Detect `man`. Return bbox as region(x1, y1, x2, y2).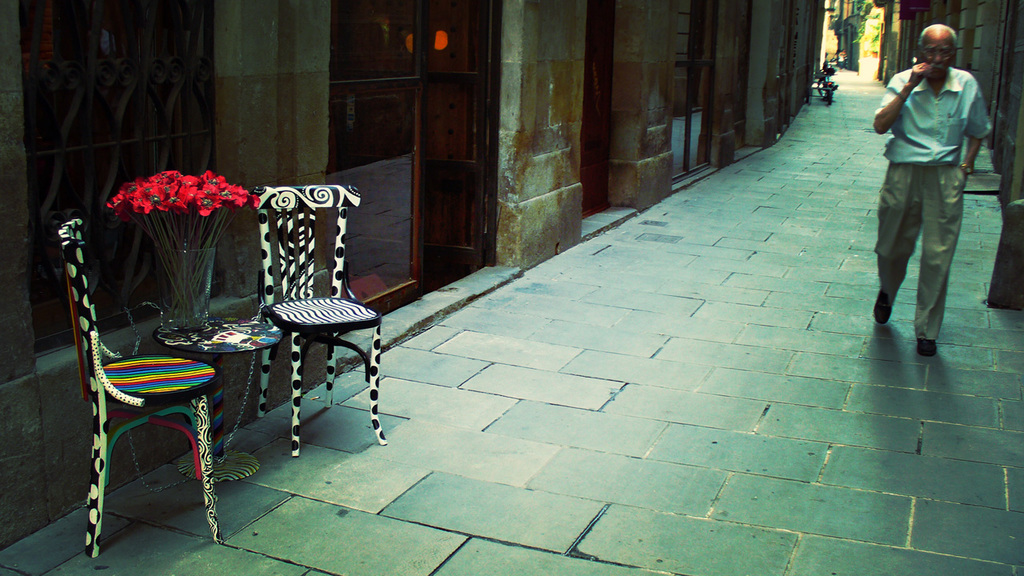
region(870, 26, 992, 360).
